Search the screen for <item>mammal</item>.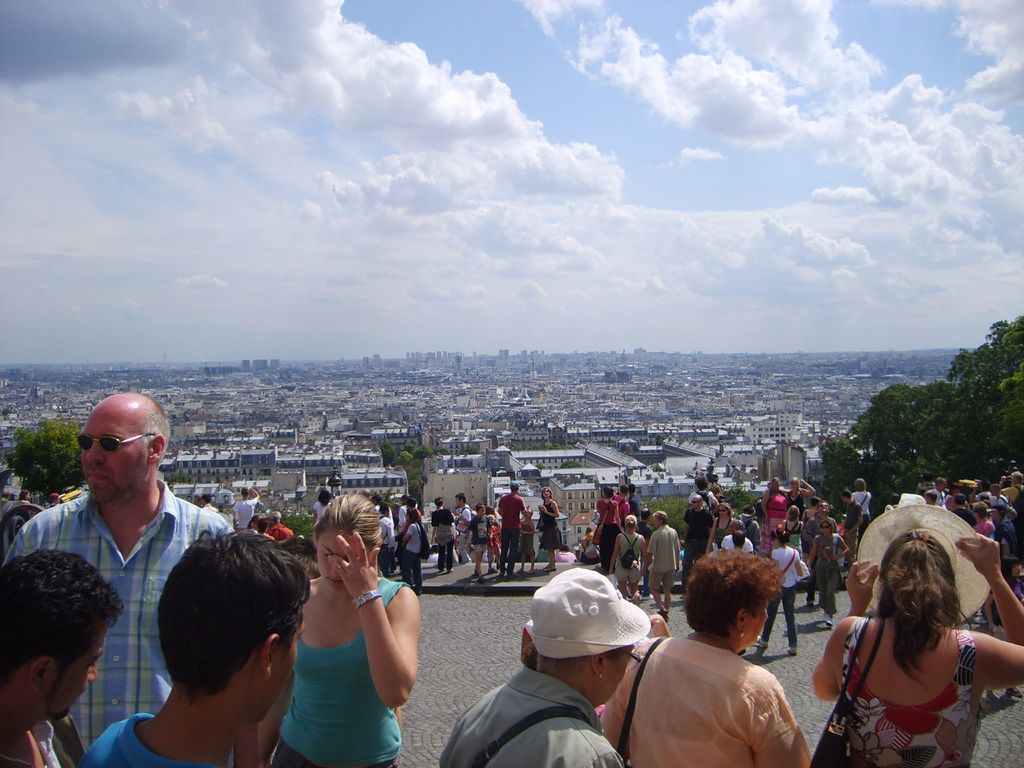
Found at region(438, 565, 651, 767).
